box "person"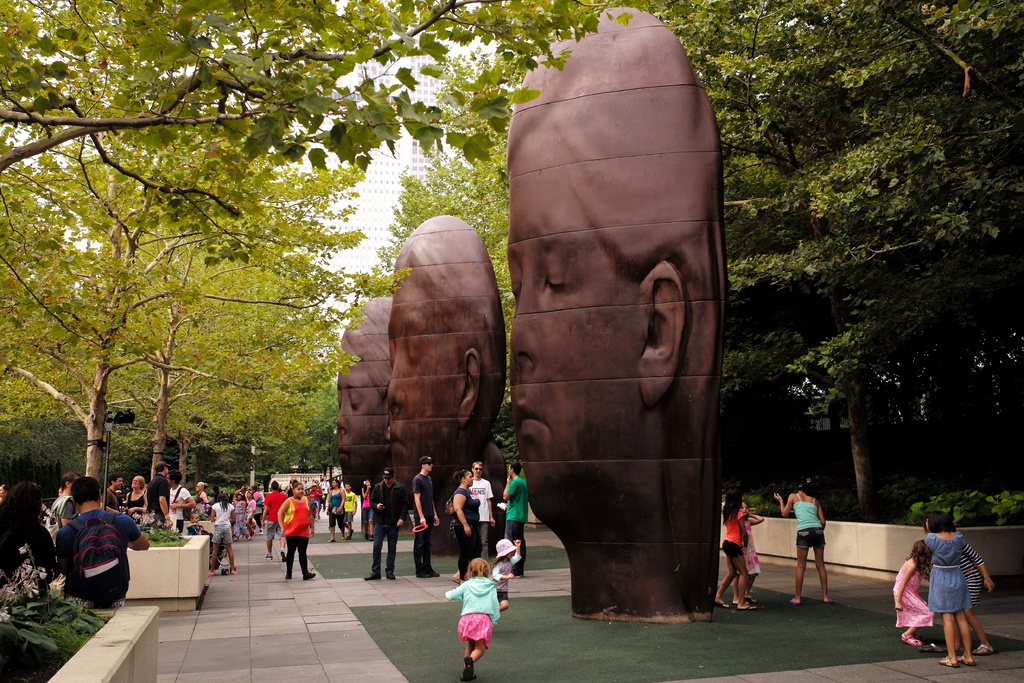
detection(342, 481, 357, 534)
